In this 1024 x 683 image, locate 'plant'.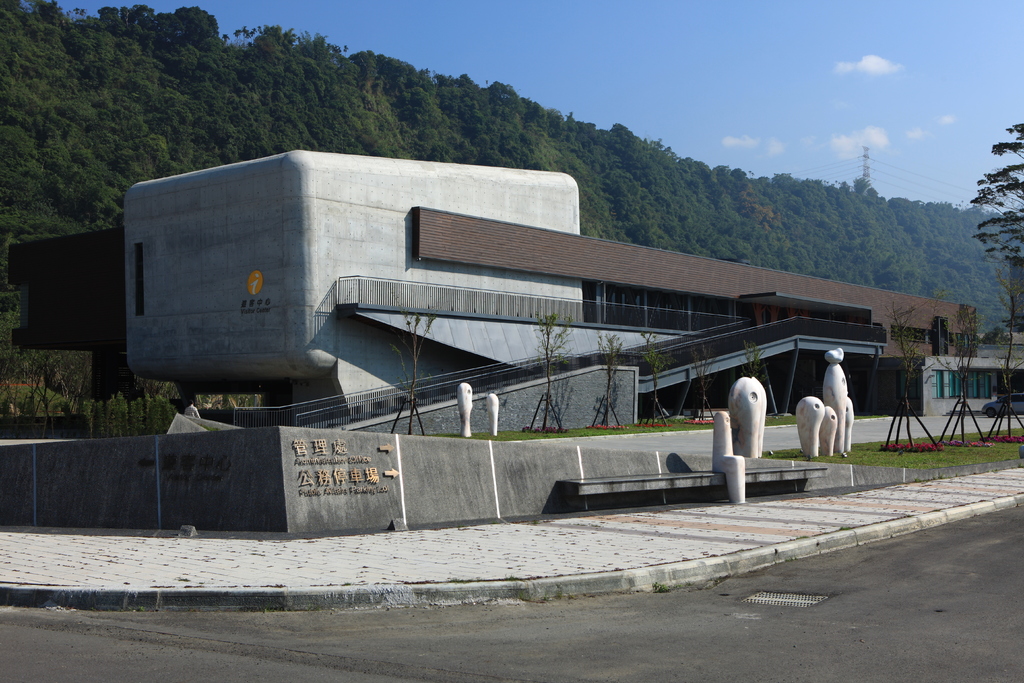
Bounding box: box=[731, 337, 775, 386].
